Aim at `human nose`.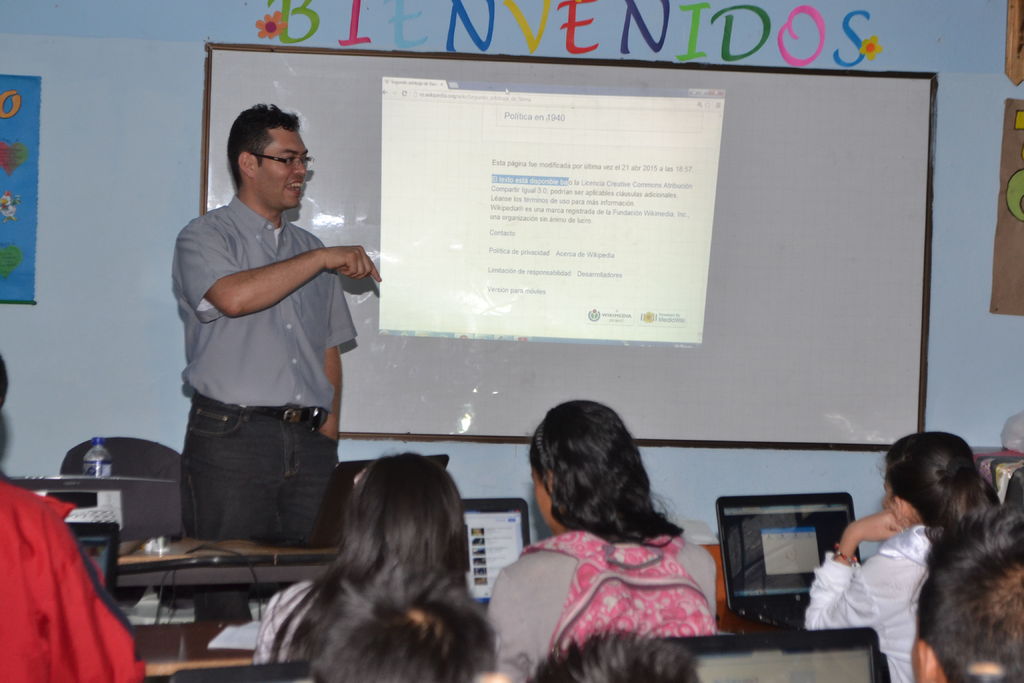
Aimed at <region>294, 159, 304, 174</region>.
